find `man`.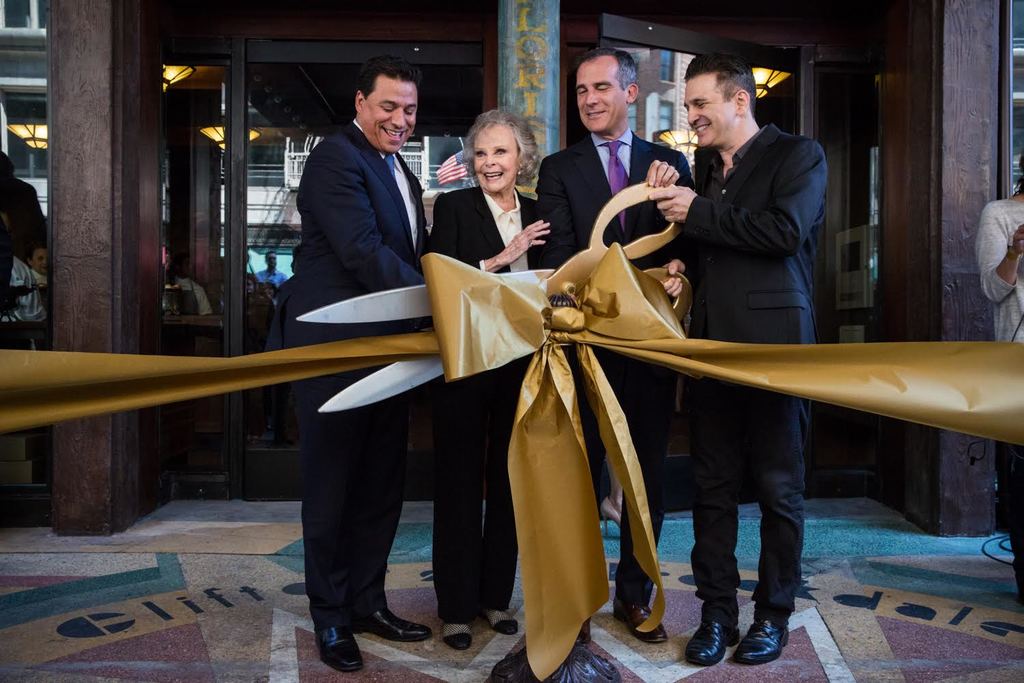
detection(301, 55, 431, 678).
